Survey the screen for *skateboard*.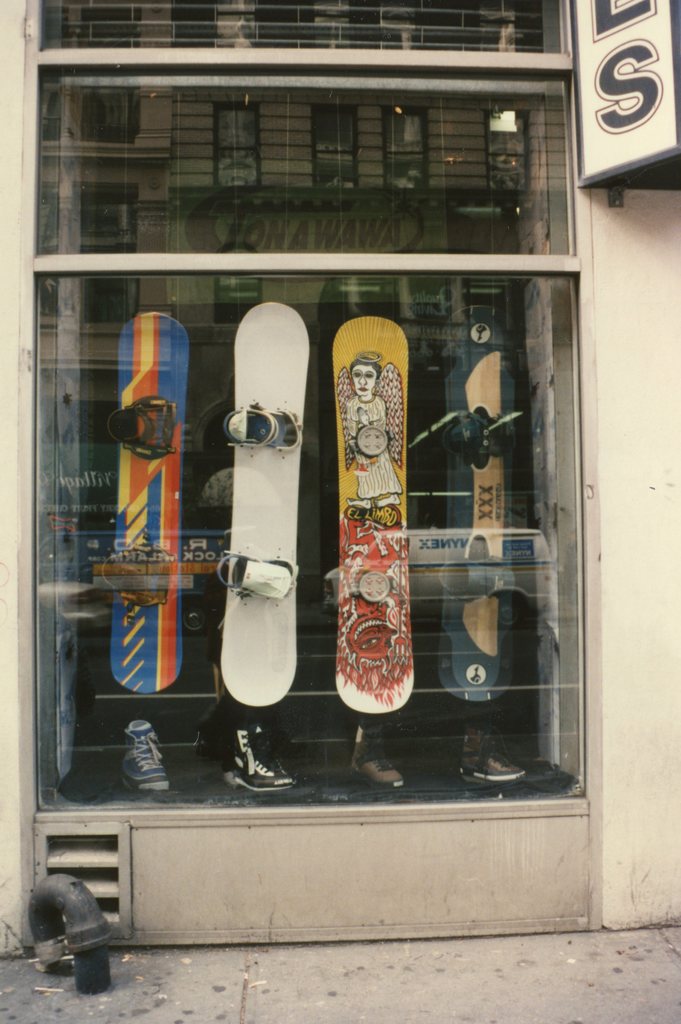
Survey found: locate(214, 301, 316, 730).
